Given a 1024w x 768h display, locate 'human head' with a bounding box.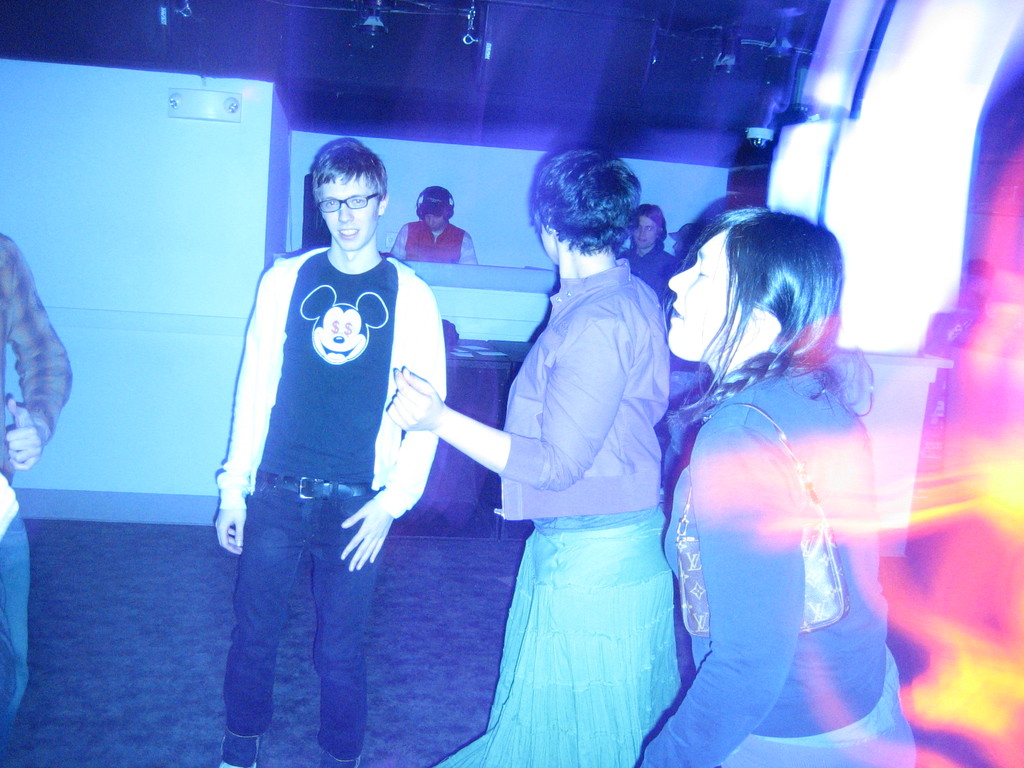
Located: bbox=(301, 140, 388, 249).
